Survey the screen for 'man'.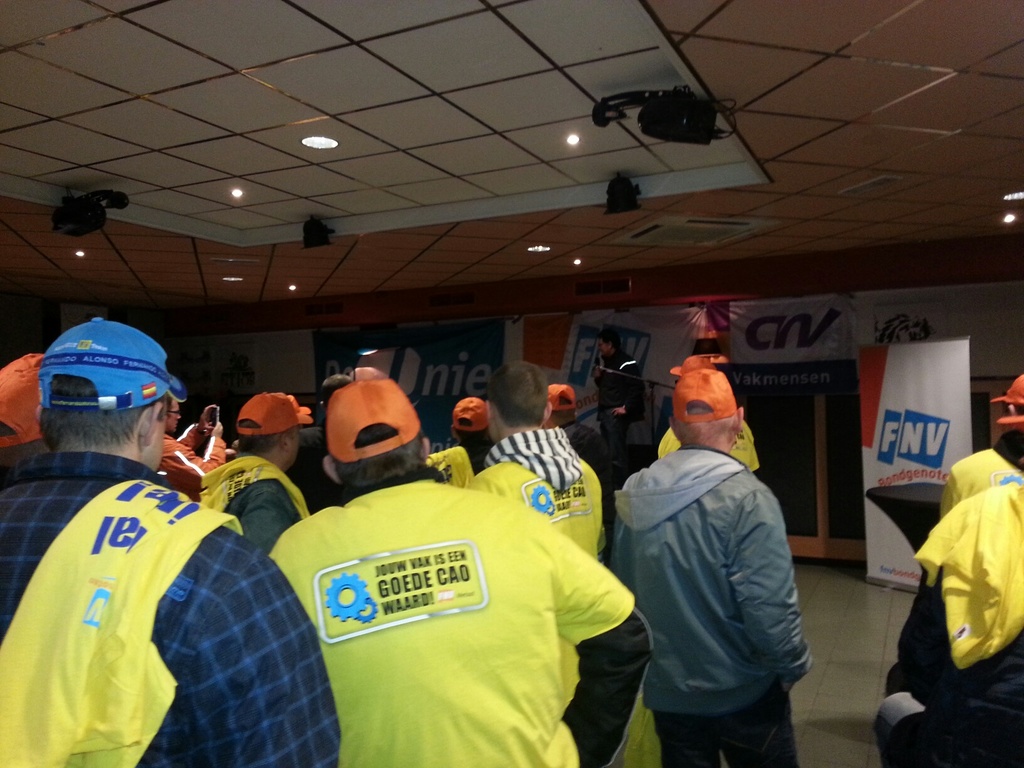
Survey found: 157:392:227:506.
